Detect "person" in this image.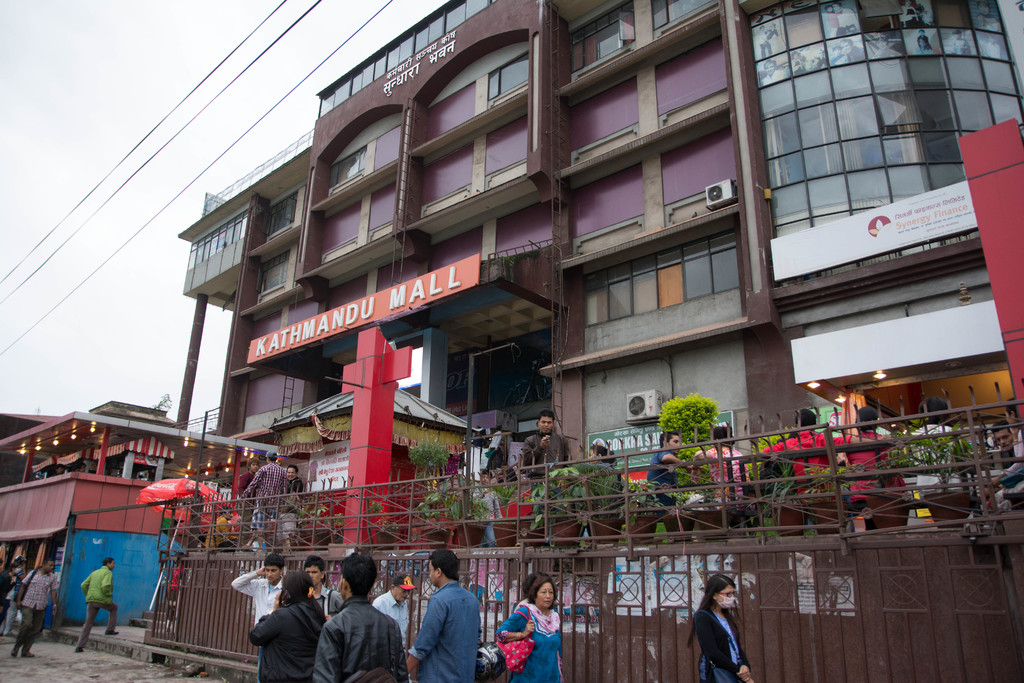
Detection: [493, 572, 570, 682].
